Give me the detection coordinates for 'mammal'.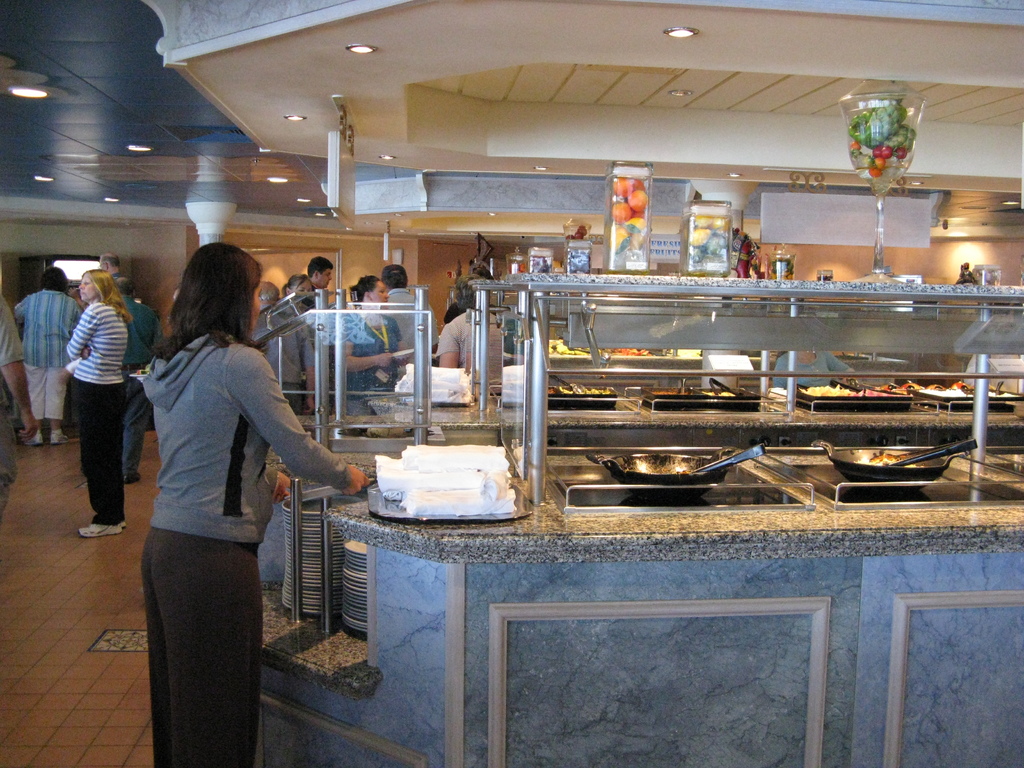
{"x1": 439, "y1": 279, "x2": 504, "y2": 394}.
